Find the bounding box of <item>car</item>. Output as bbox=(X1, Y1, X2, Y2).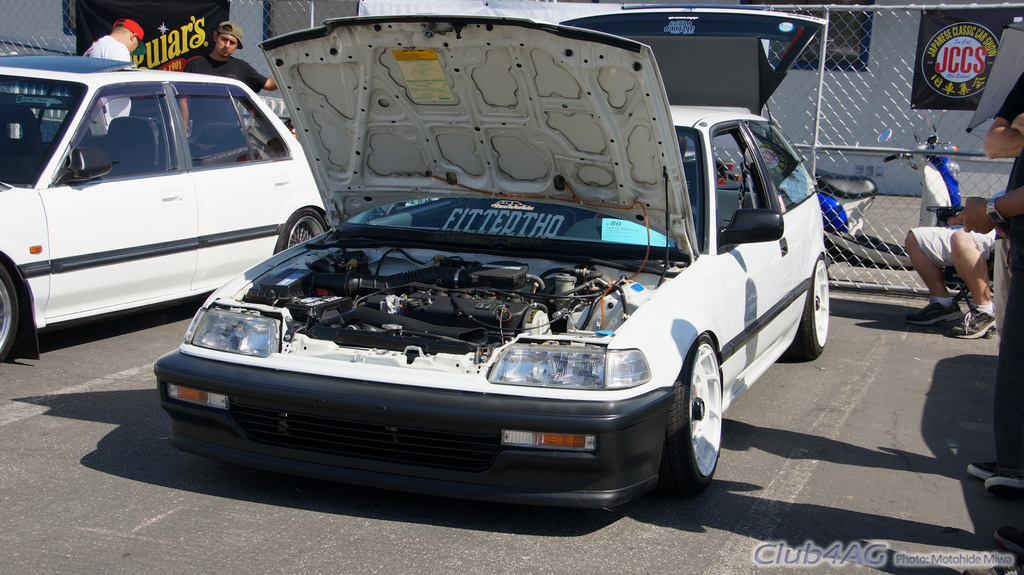
bbox=(0, 54, 332, 368).
